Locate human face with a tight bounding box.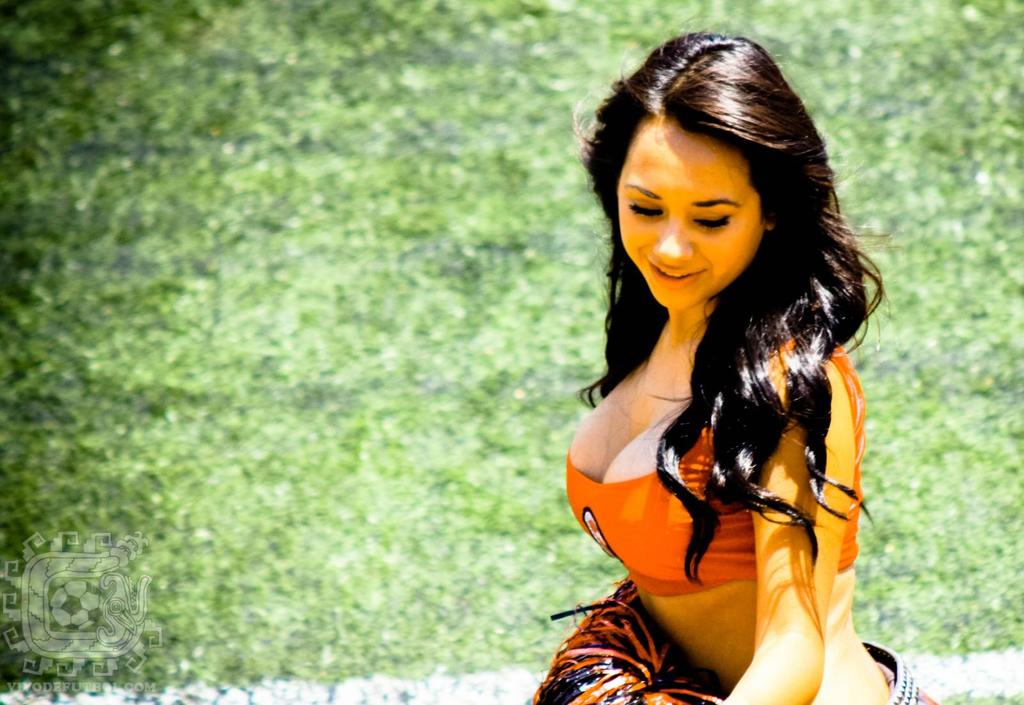
box=[617, 116, 764, 310].
